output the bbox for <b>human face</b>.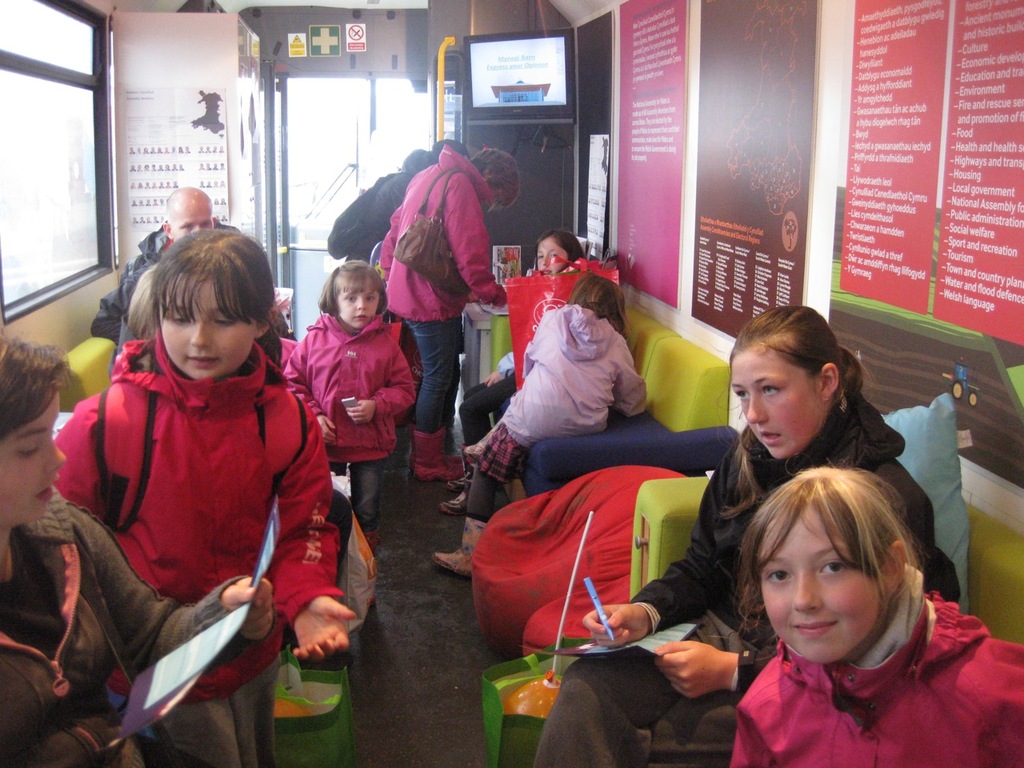
select_region(730, 354, 828, 454).
